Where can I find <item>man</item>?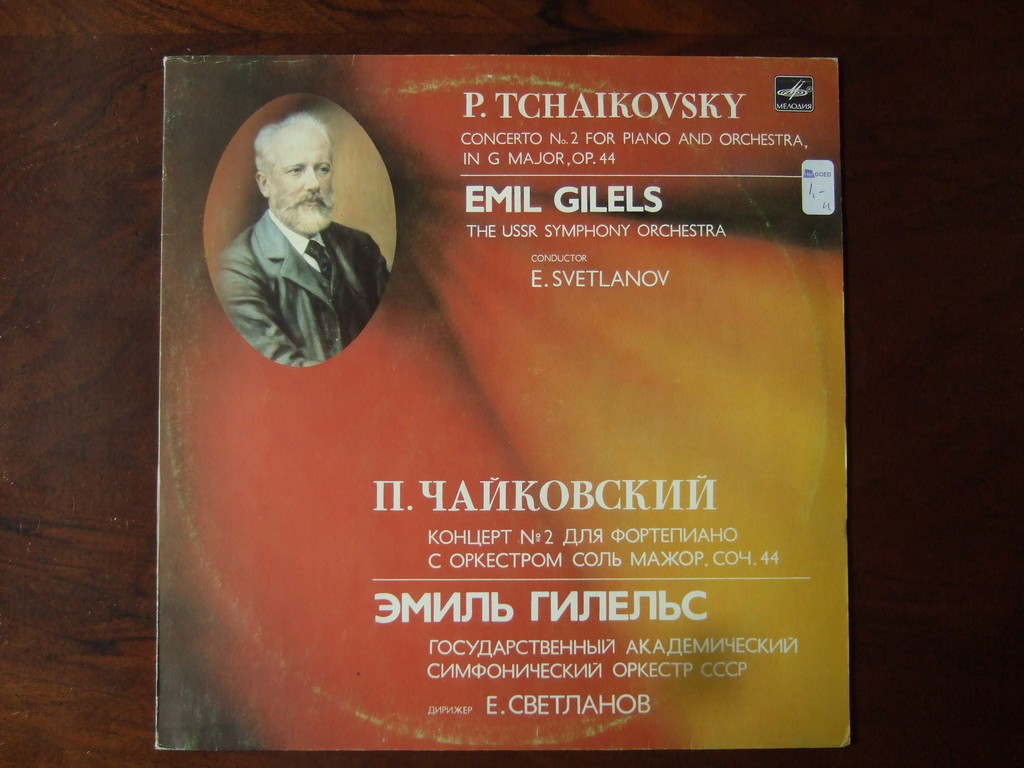
You can find it at <region>203, 152, 399, 360</region>.
